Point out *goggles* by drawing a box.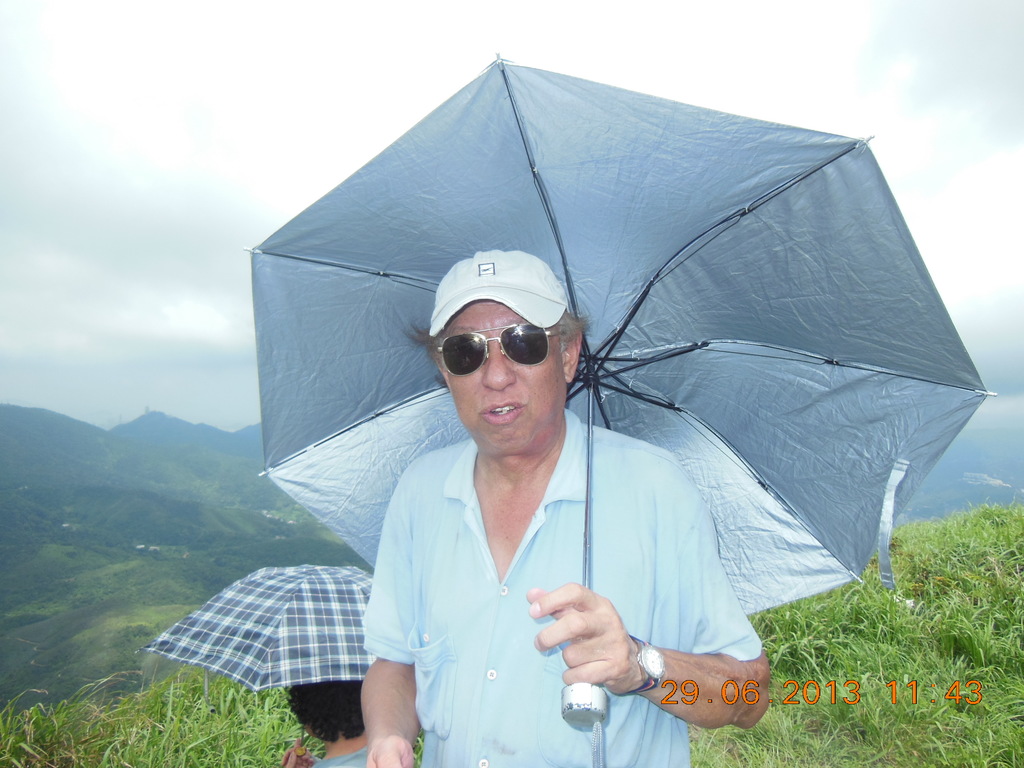
442/314/566/382.
